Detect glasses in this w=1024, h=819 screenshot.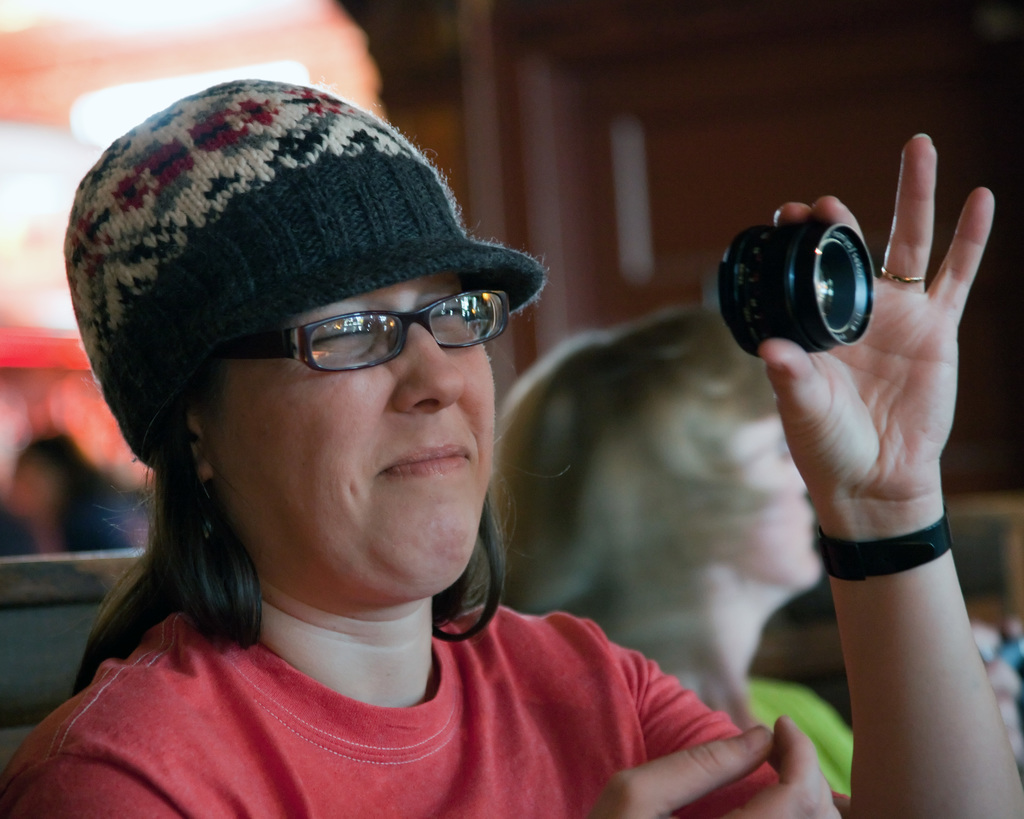
Detection: 198 274 522 385.
